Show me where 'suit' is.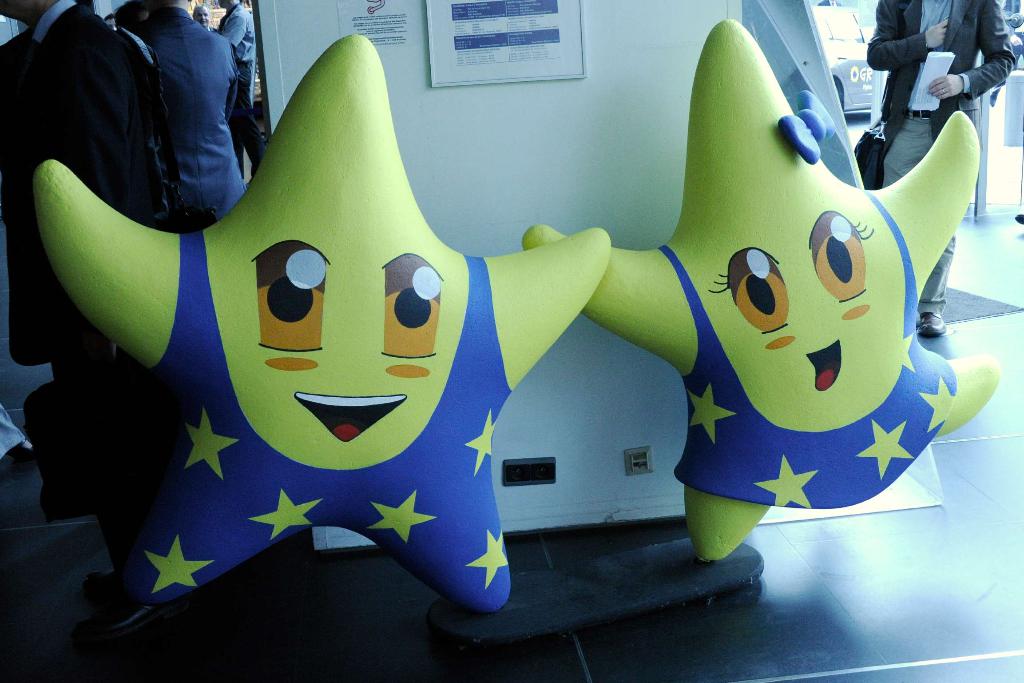
'suit' is at bbox=(139, 1, 245, 236).
